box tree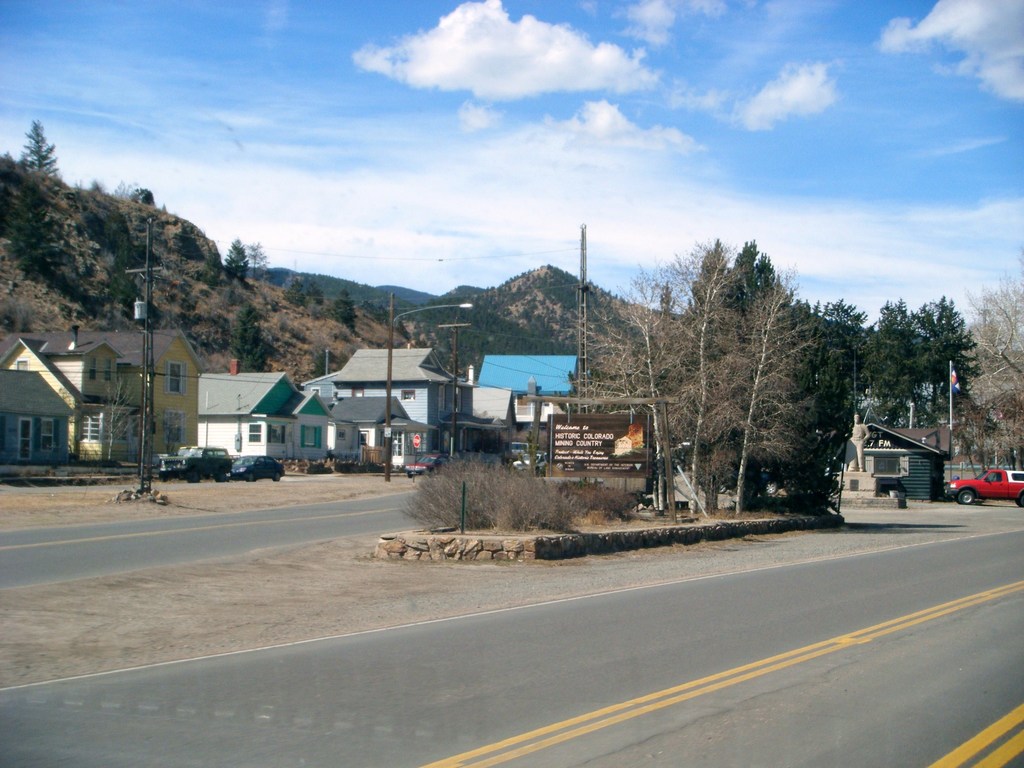
region(330, 287, 360, 337)
